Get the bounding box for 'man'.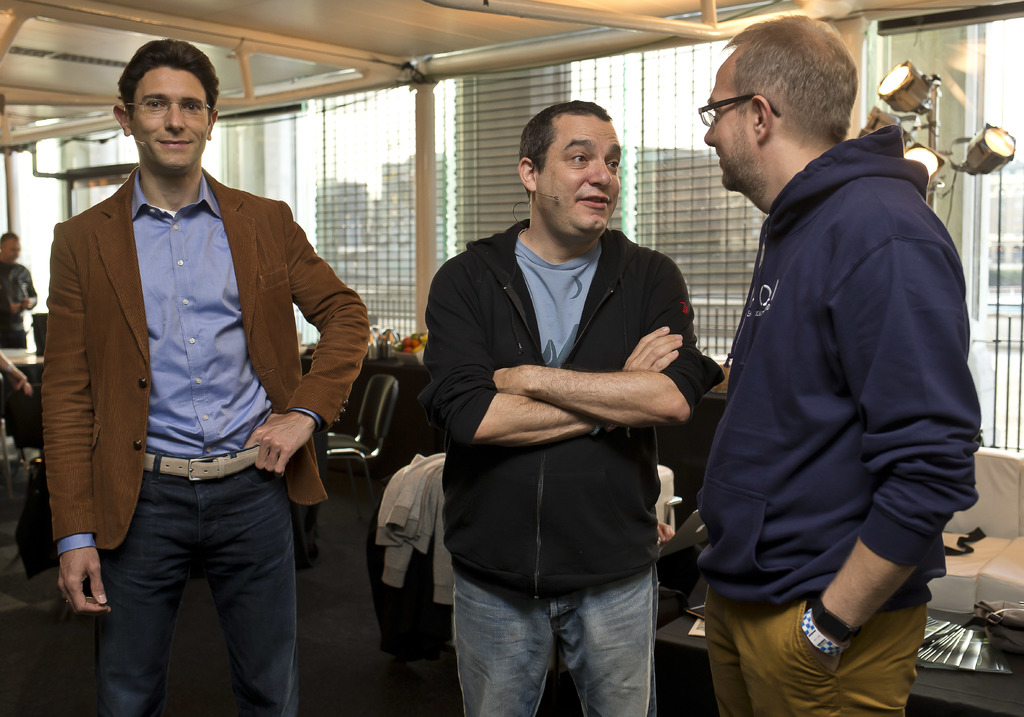
419:99:723:716.
